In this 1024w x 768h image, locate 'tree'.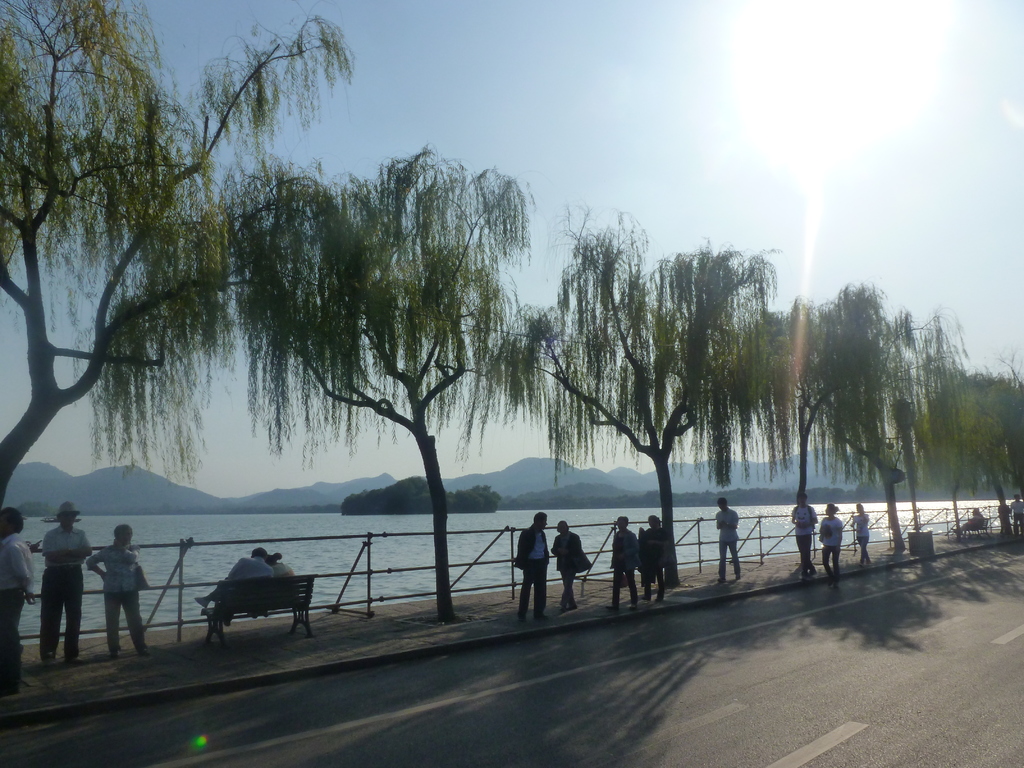
Bounding box: x1=912, y1=374, x2=1022, y2=536.
